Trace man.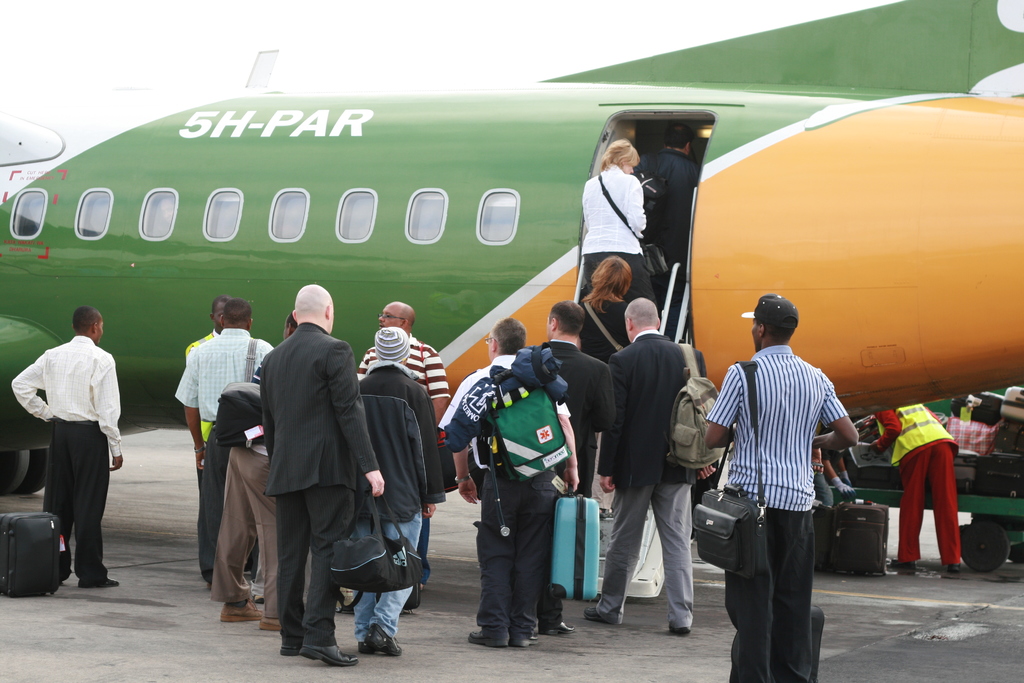
Traced to pyautogui.locateOnScreen(524, 296, 609, 634).
